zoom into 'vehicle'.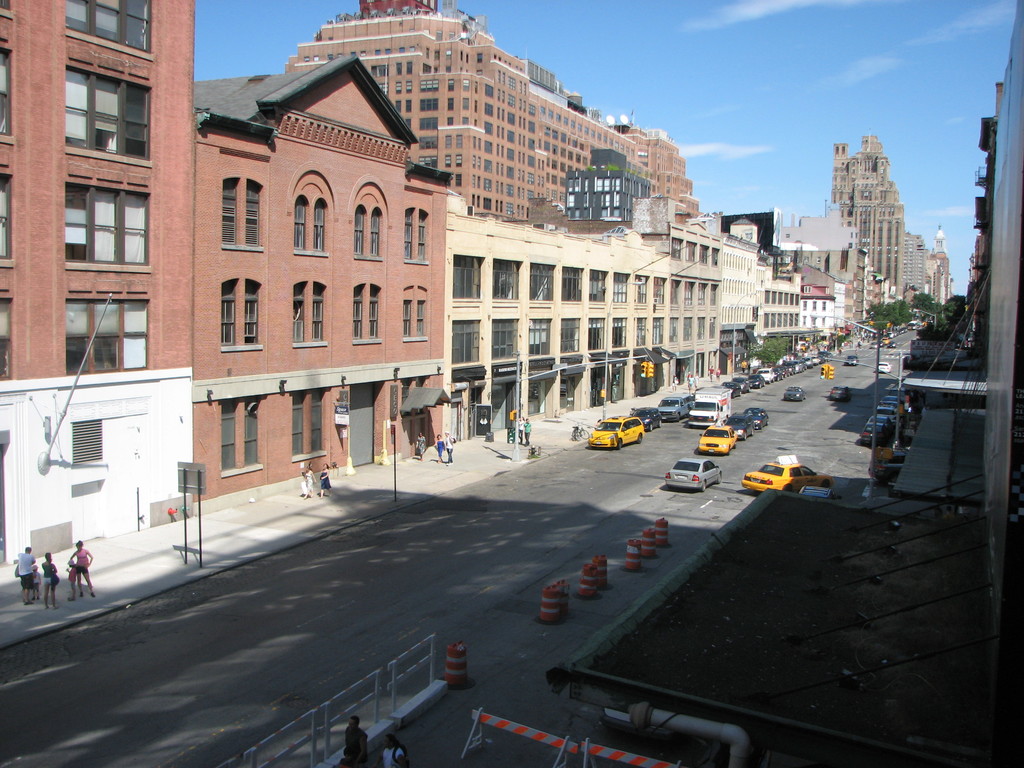
Zoom target: {"left": 843, "top": 353, "right": 860, "bottom": 366}.
